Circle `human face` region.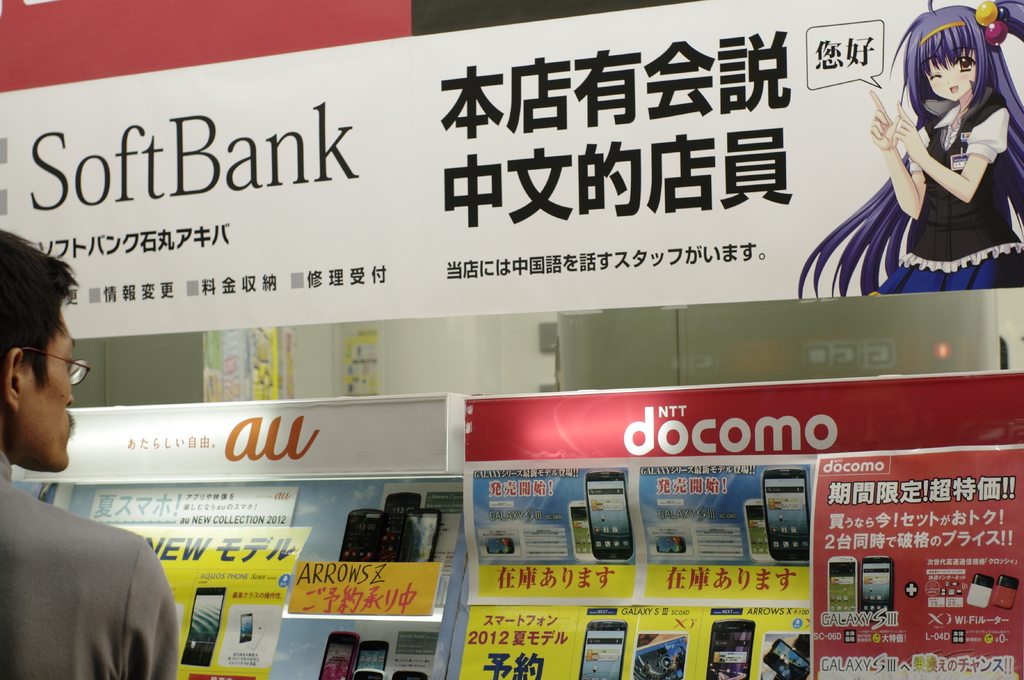
Region: [25, 311, 73, 470].
